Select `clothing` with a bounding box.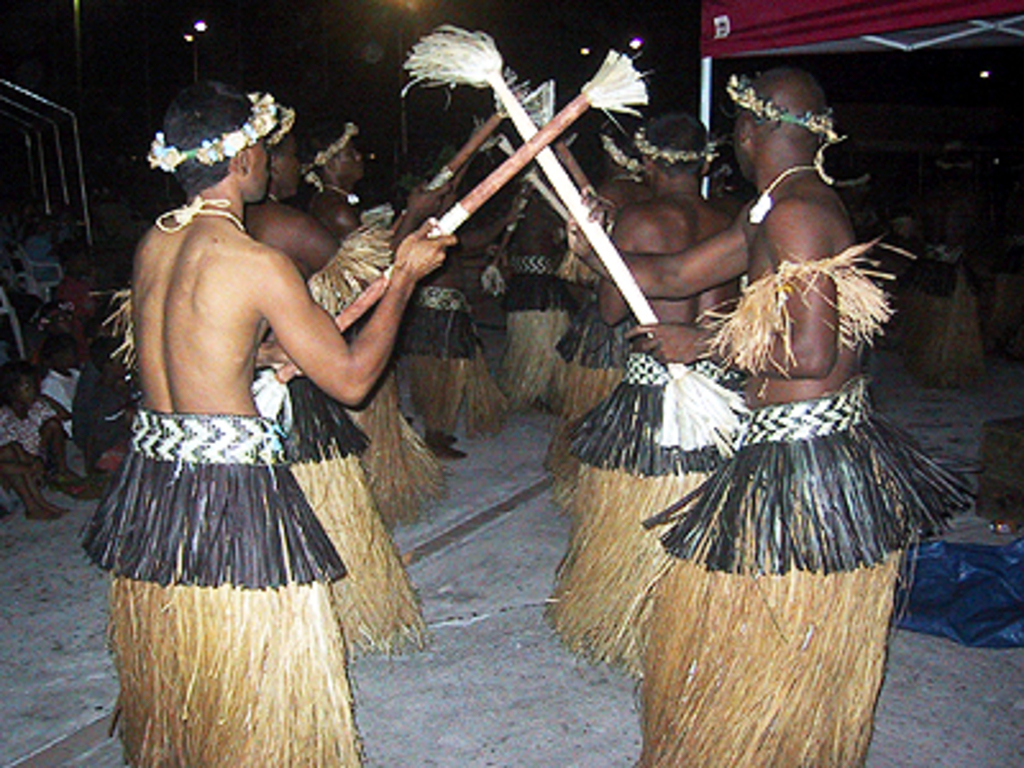
left=51, top=276, right=95, bottom=320.
